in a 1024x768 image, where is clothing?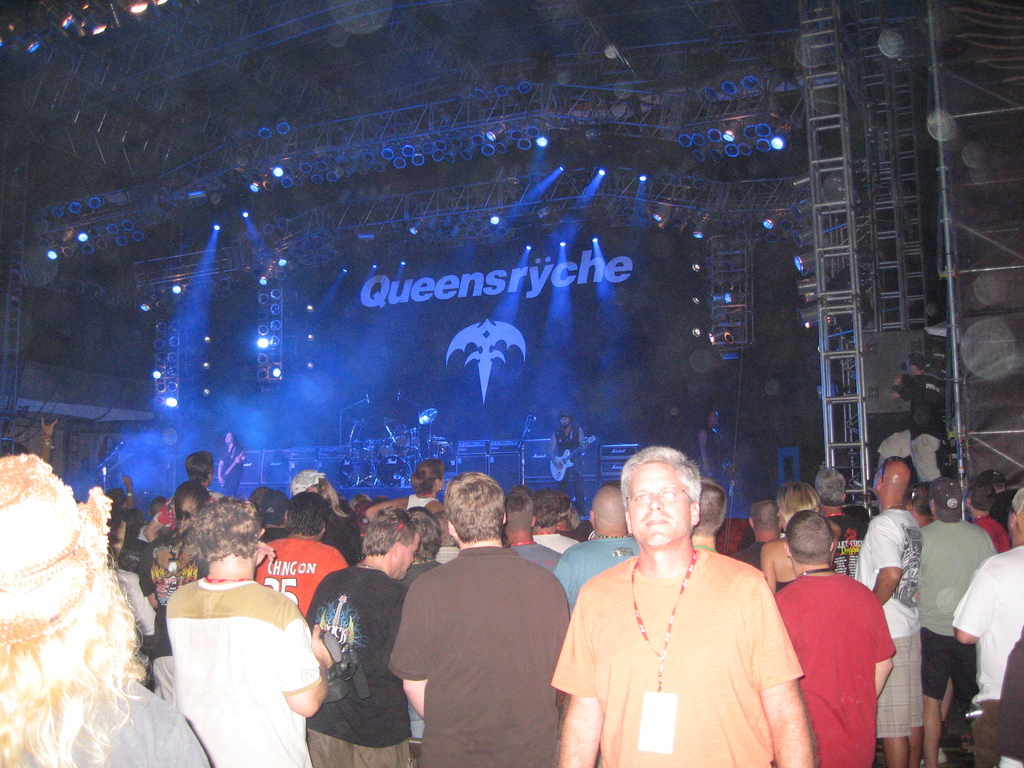
<box>775,578,799,594</box>.
